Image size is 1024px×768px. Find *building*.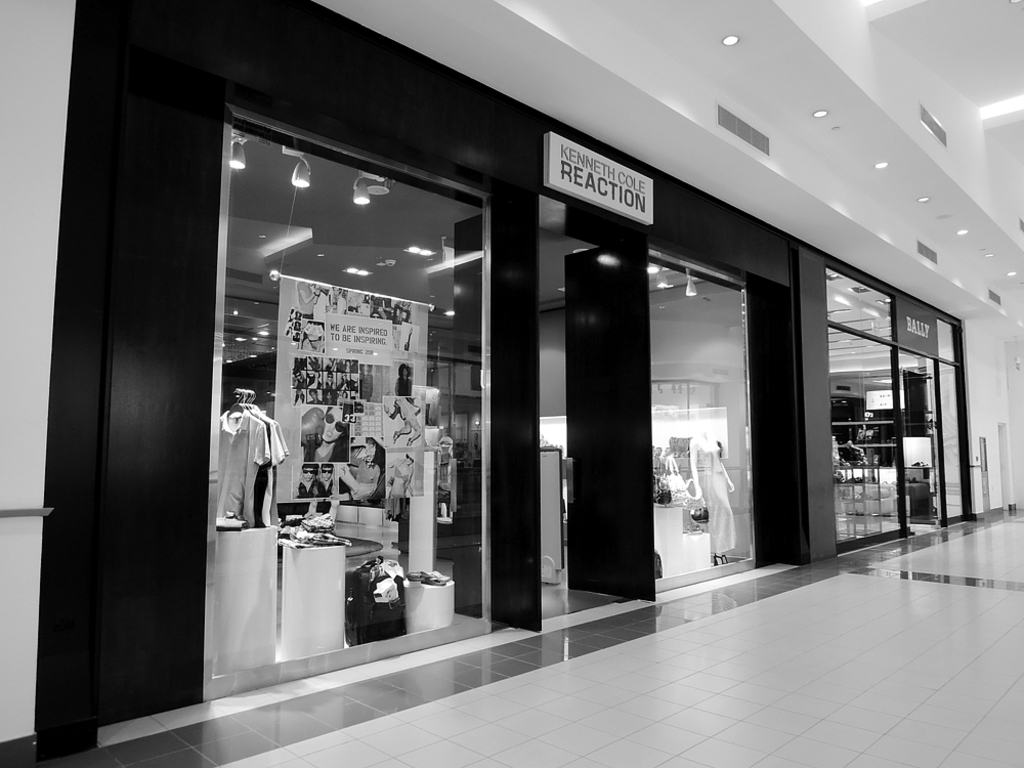
0, 0, 1023, 767.
